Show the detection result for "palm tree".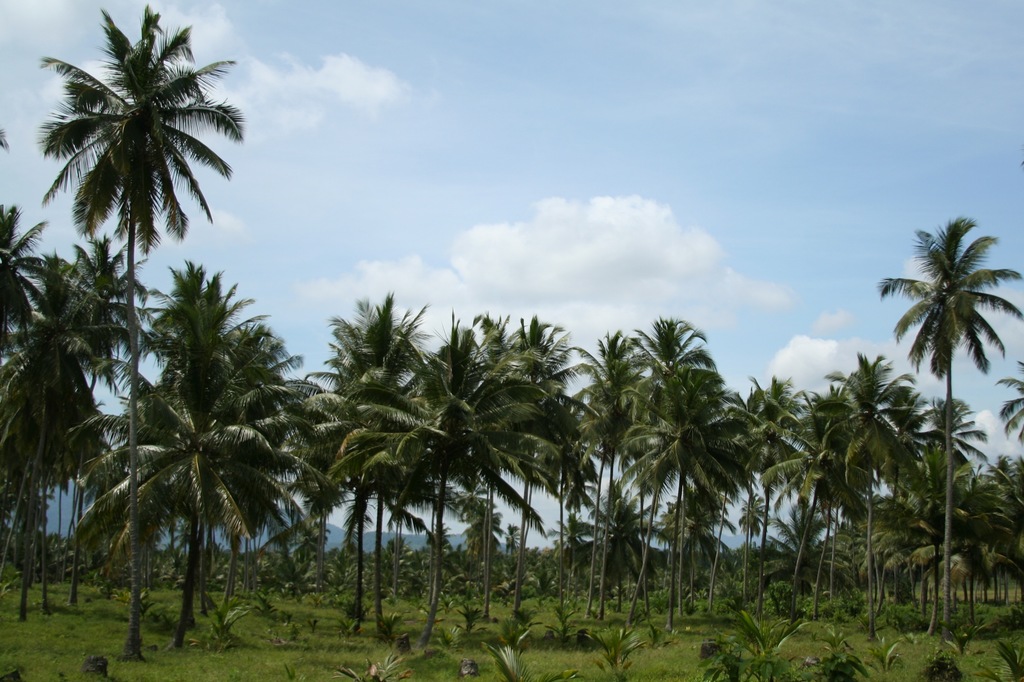
[x1=587, y1=367, x2=705, y2=563].
